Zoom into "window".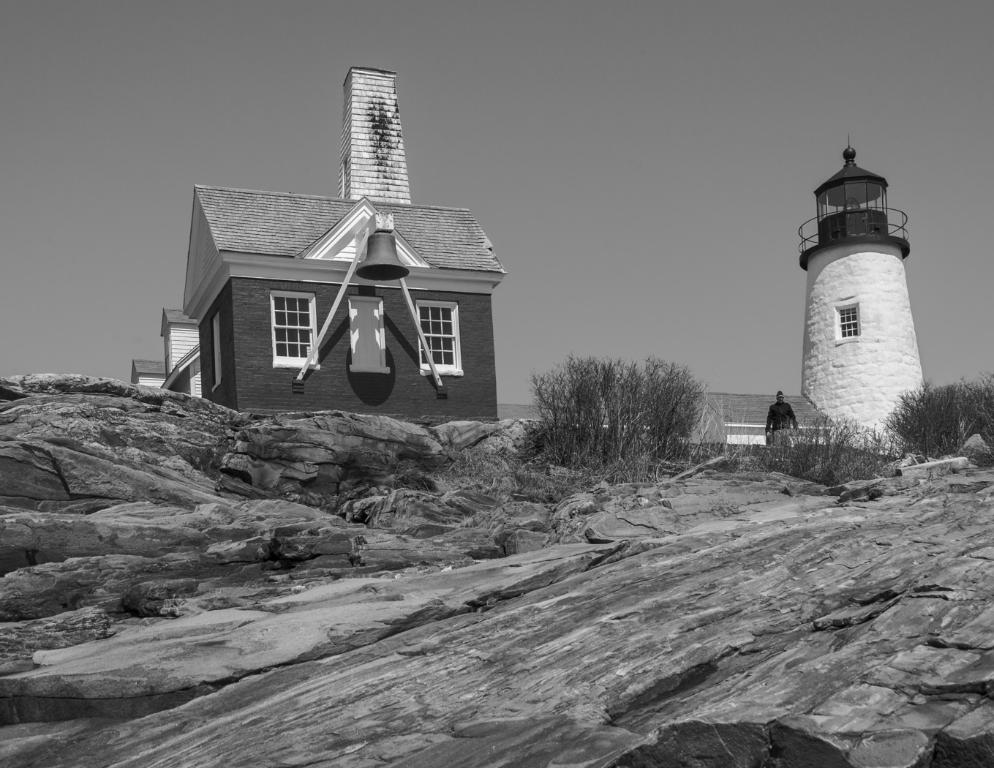
Zoom target: <box>249,271,314,376</box>.
